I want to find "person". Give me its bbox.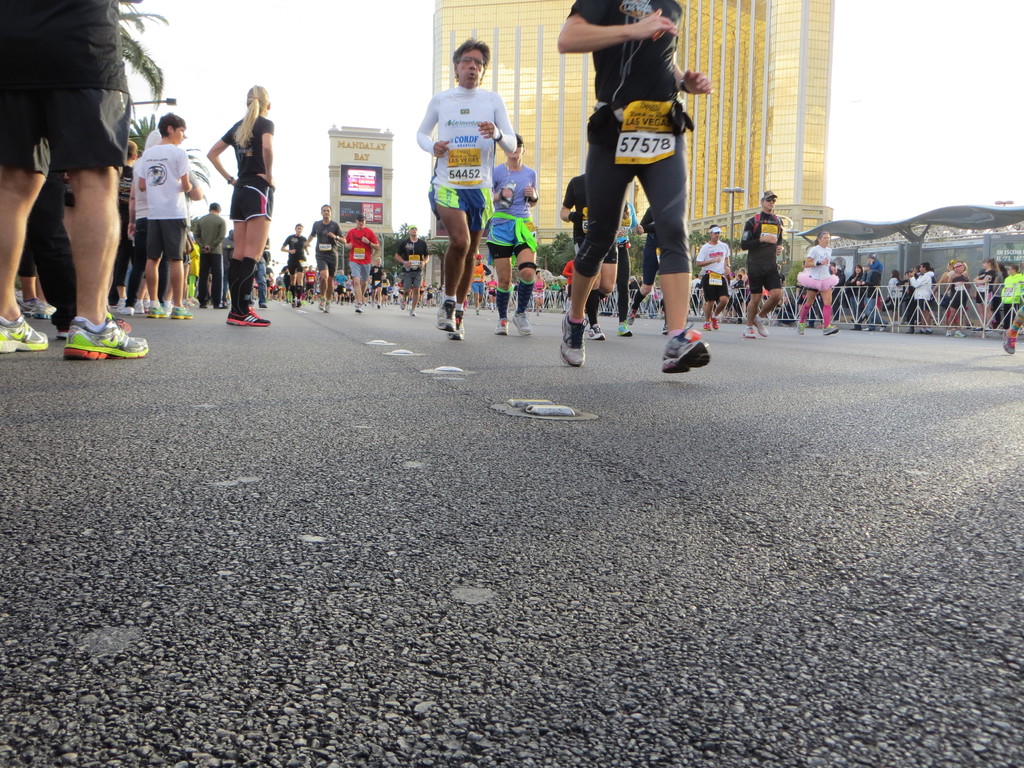
detection(124, 106, 201, 324).
